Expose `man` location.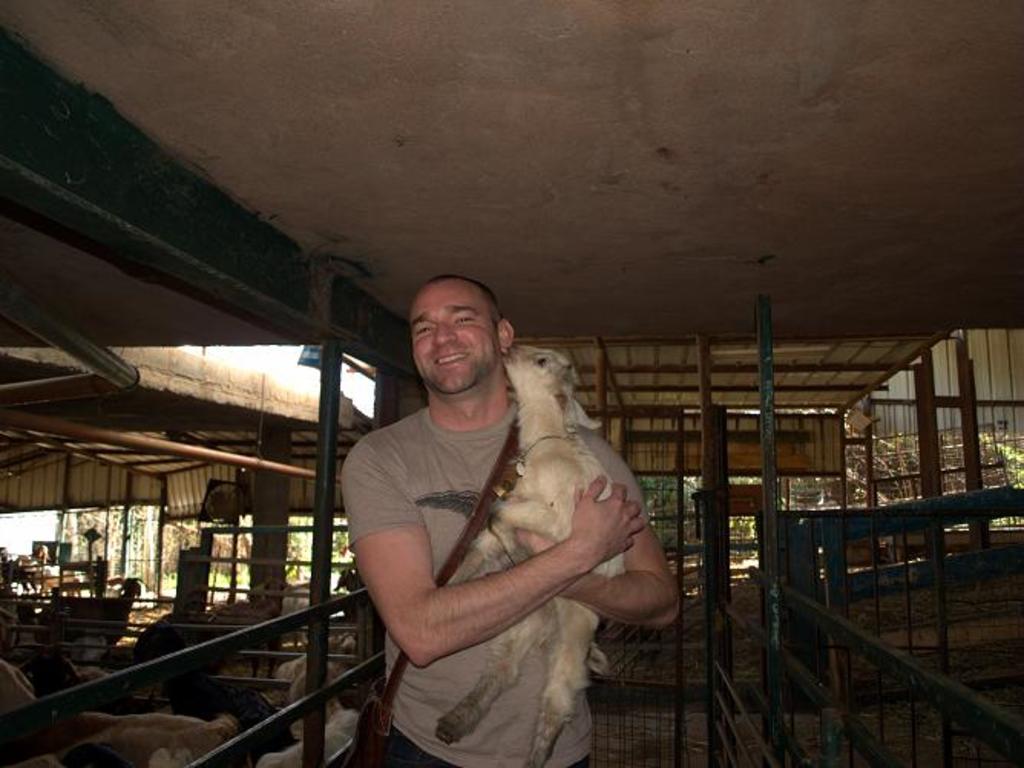
Exposed at region(348, 270, 682, 766).
